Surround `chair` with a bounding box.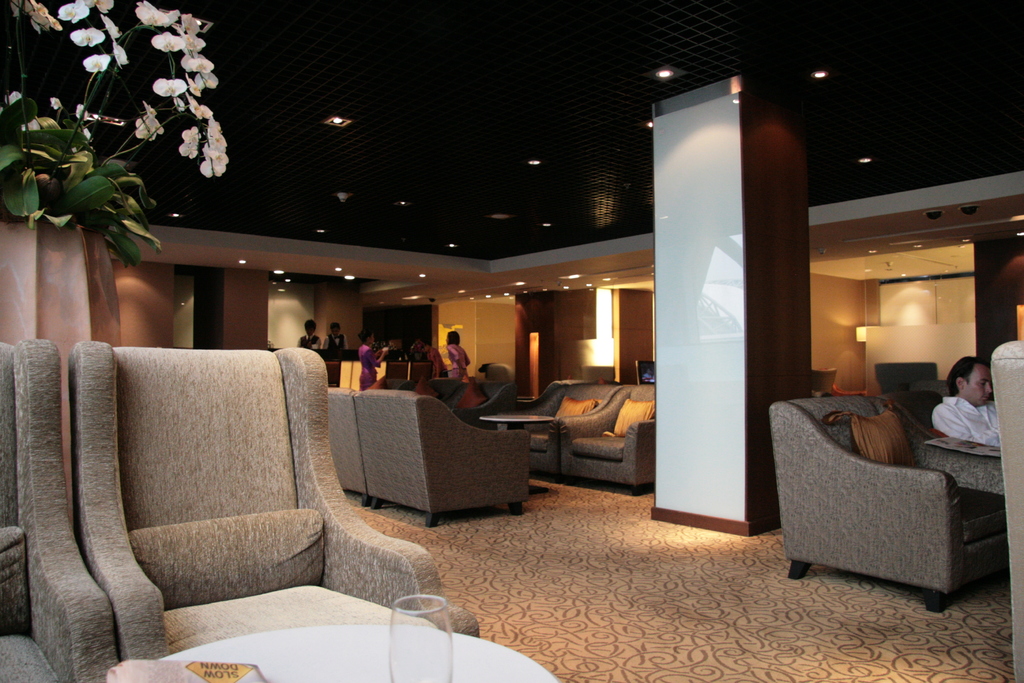
select_region(989, 341, 1023, 682).
